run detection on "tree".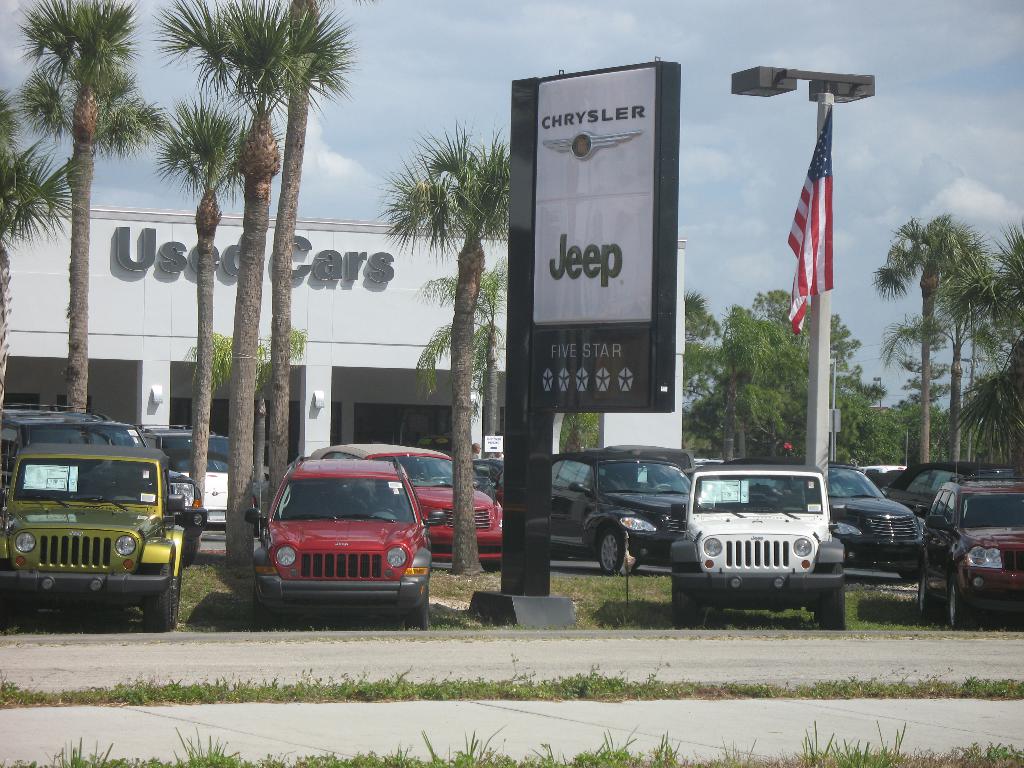
Result: <bbox>392, 240, 519, 476</bbox>.
